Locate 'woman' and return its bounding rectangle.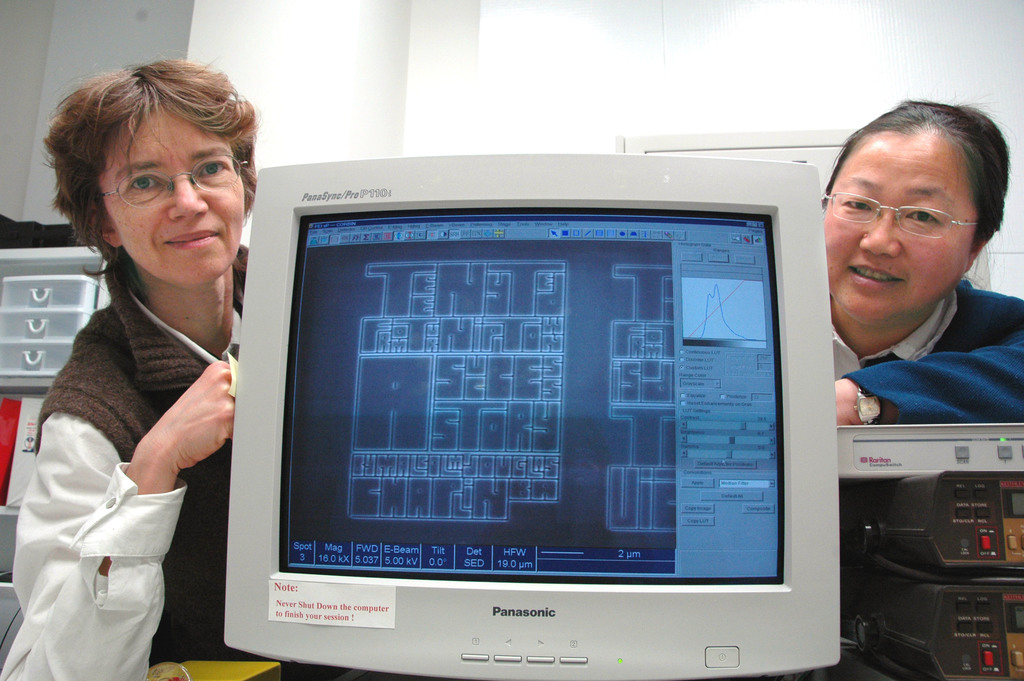
821, 95, 1023, 680.
